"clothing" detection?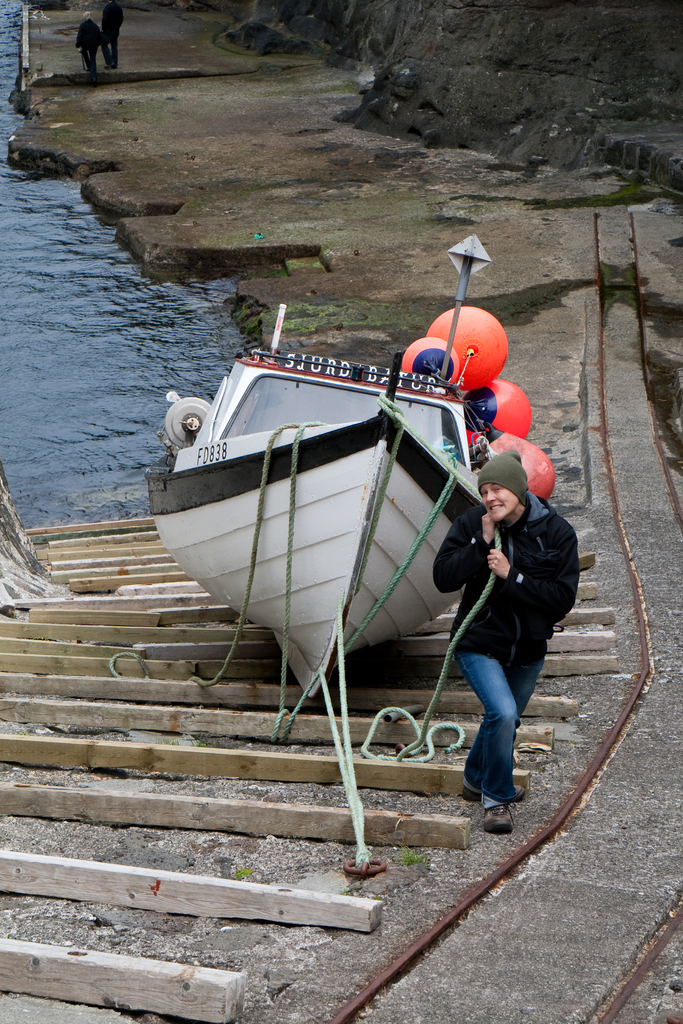
left=431, top=492, right=579, bottom=807
